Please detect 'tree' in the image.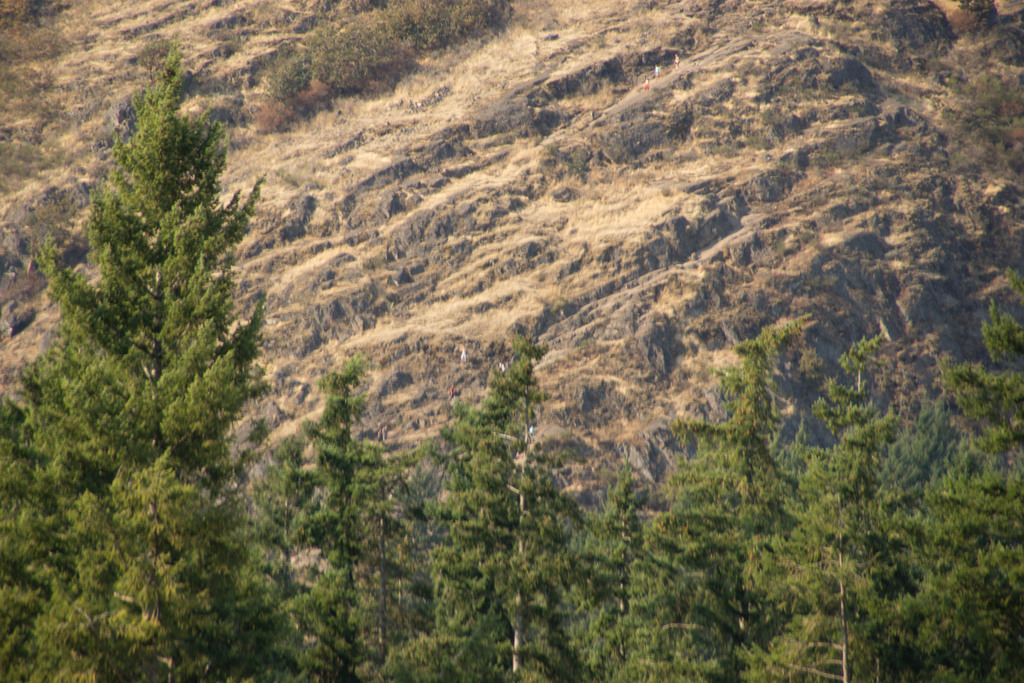
(x1=653, y1=334, x2=812, y2=682).
